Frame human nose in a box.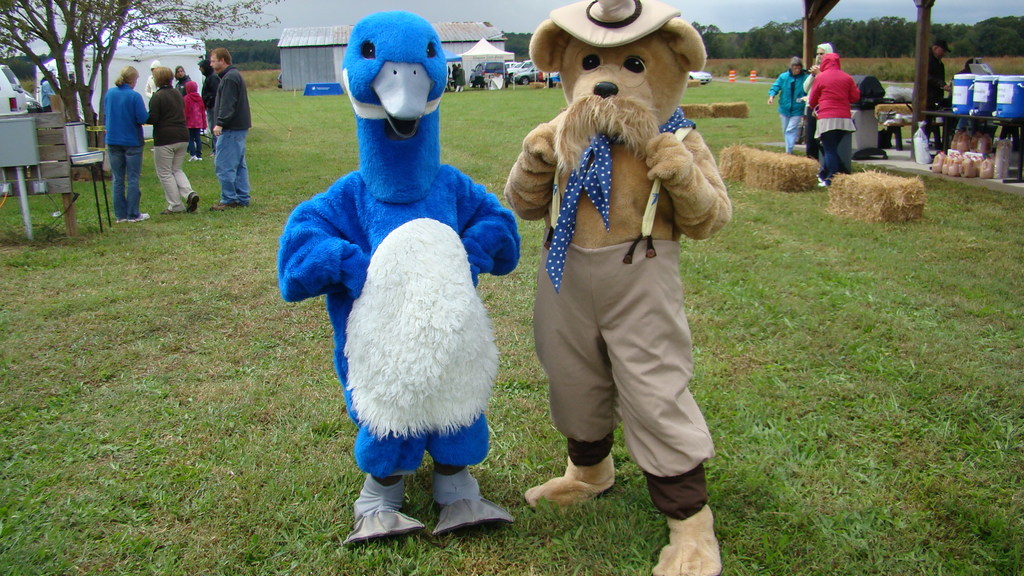
bbox=(815, 54, 820, 57).
